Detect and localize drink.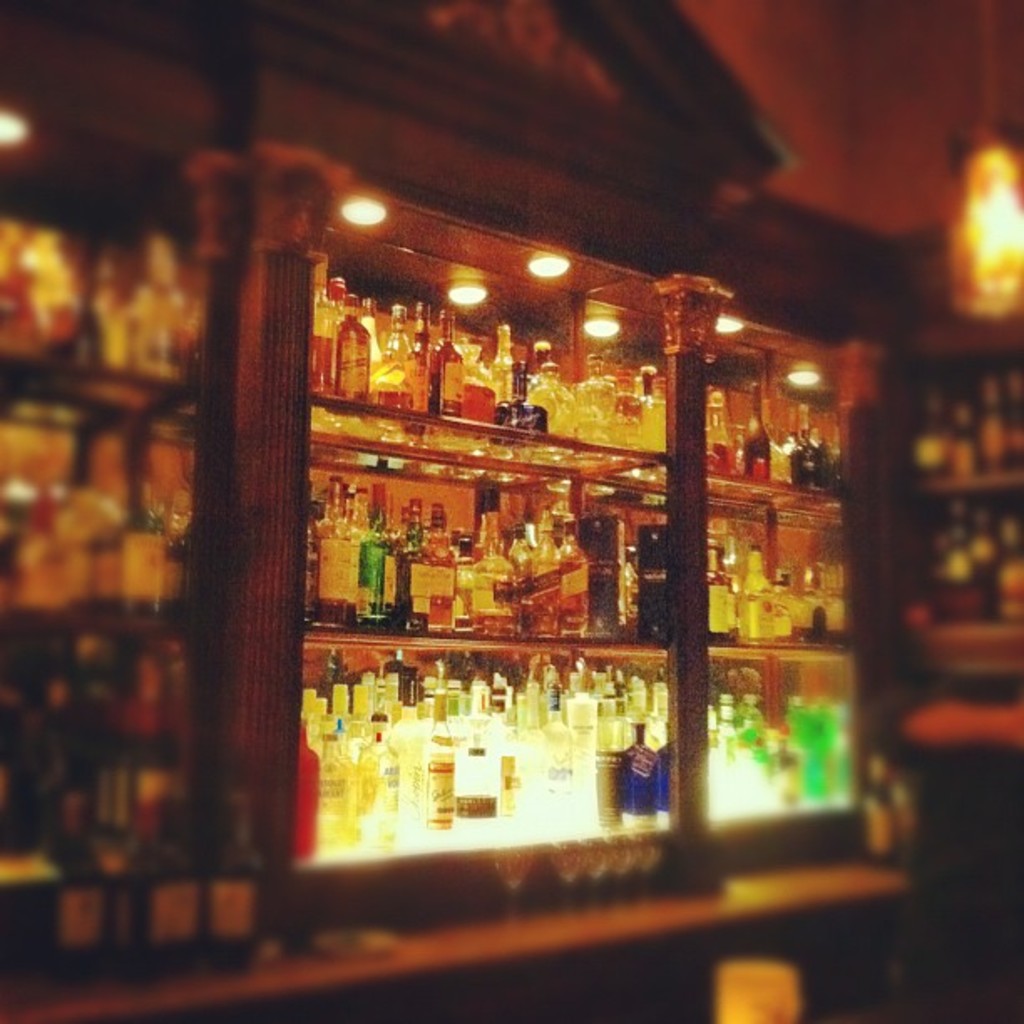
Localized at bbox(554, 547, 587, 629).
